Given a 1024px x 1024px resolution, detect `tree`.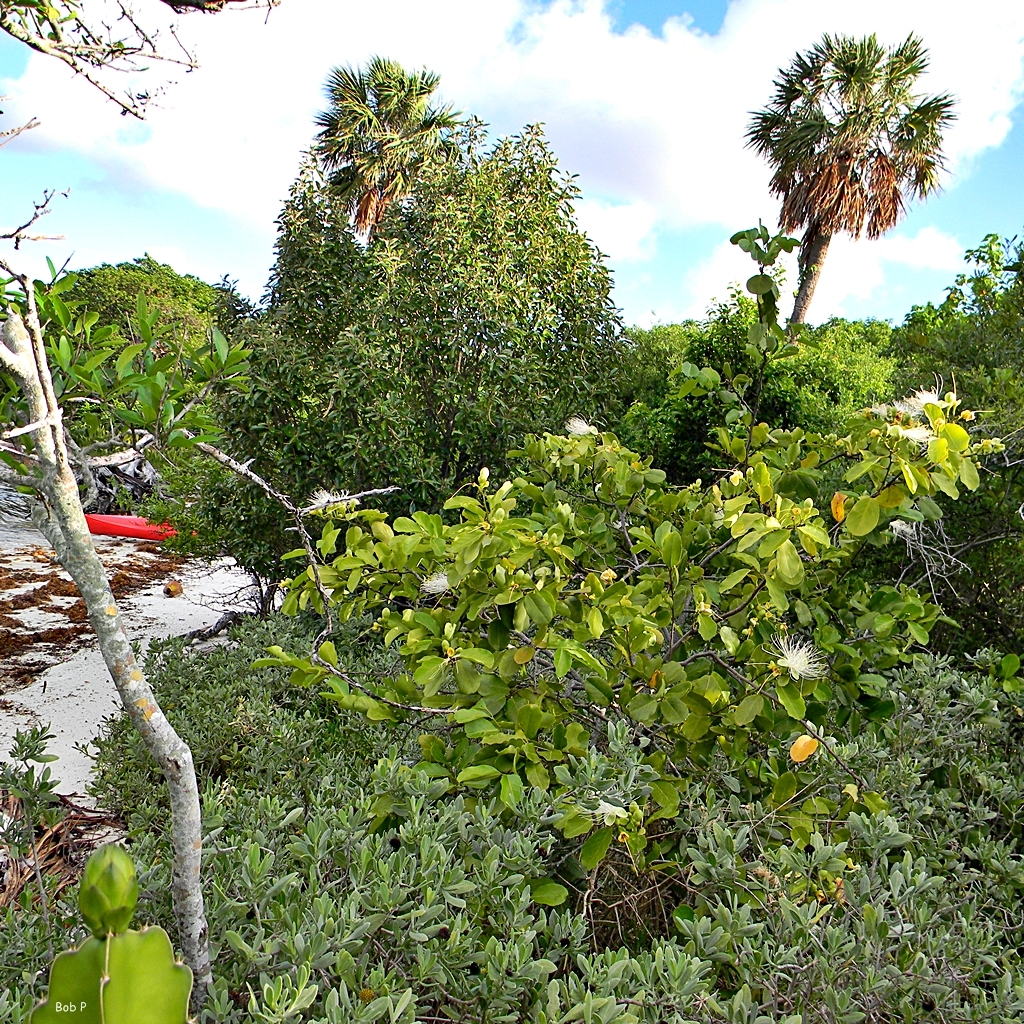
749 8 960 361.
